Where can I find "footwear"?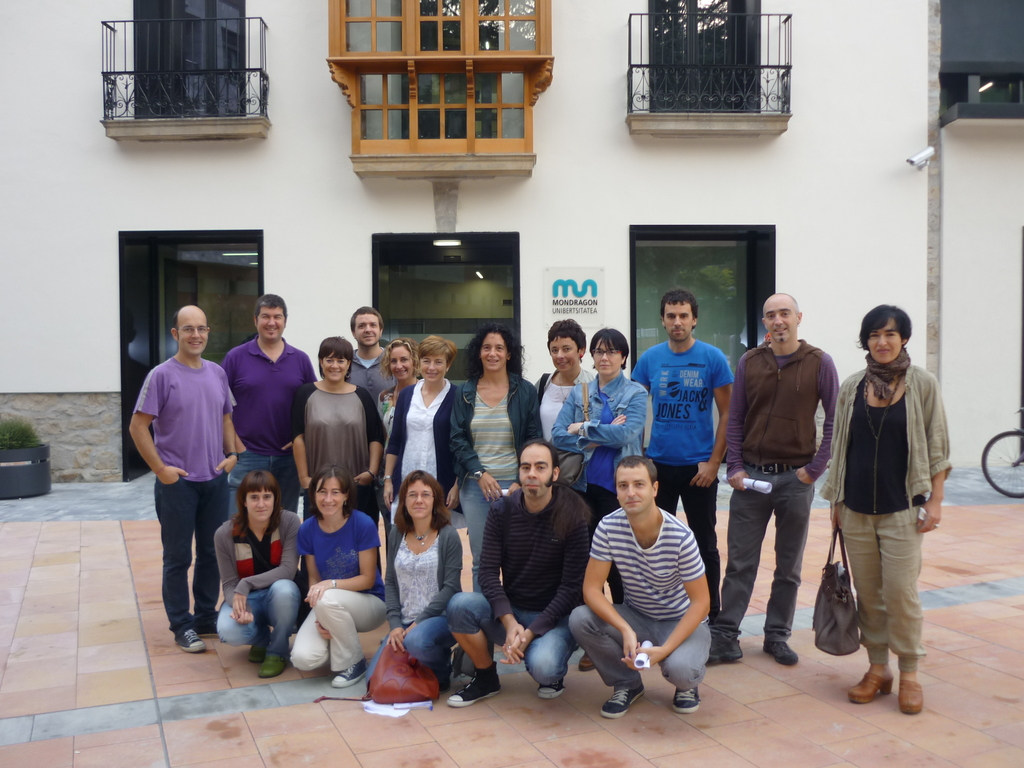
You can find it at {"left": 599, "top": 685, "right": 643, "bottom": 714}.
